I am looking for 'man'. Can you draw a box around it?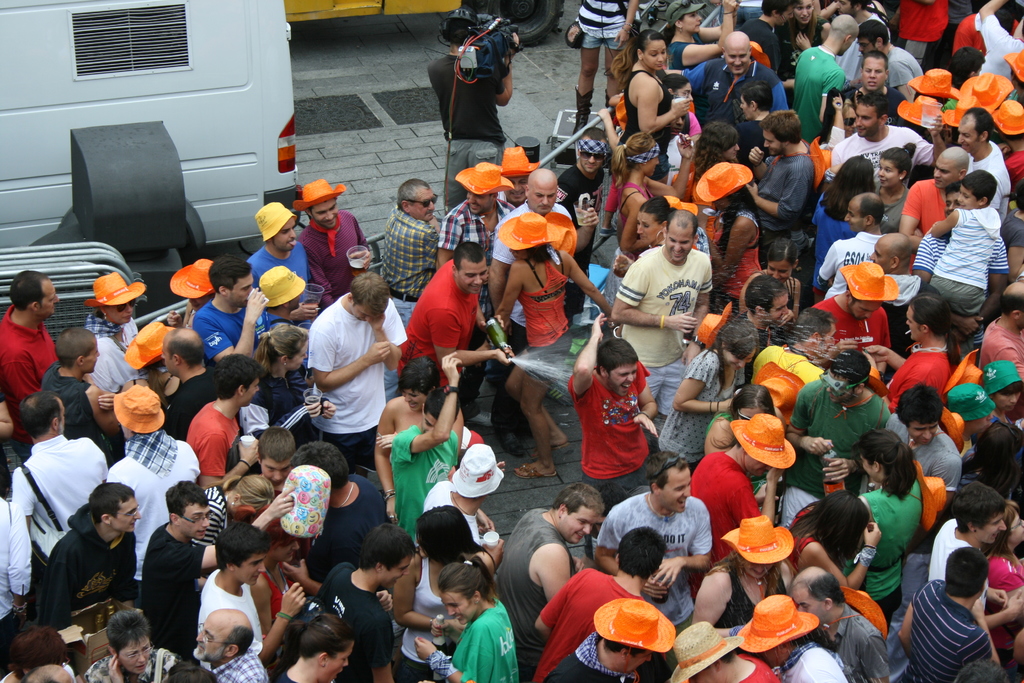
Sure, the bounding box is <box>307,267,405,473</box>.
